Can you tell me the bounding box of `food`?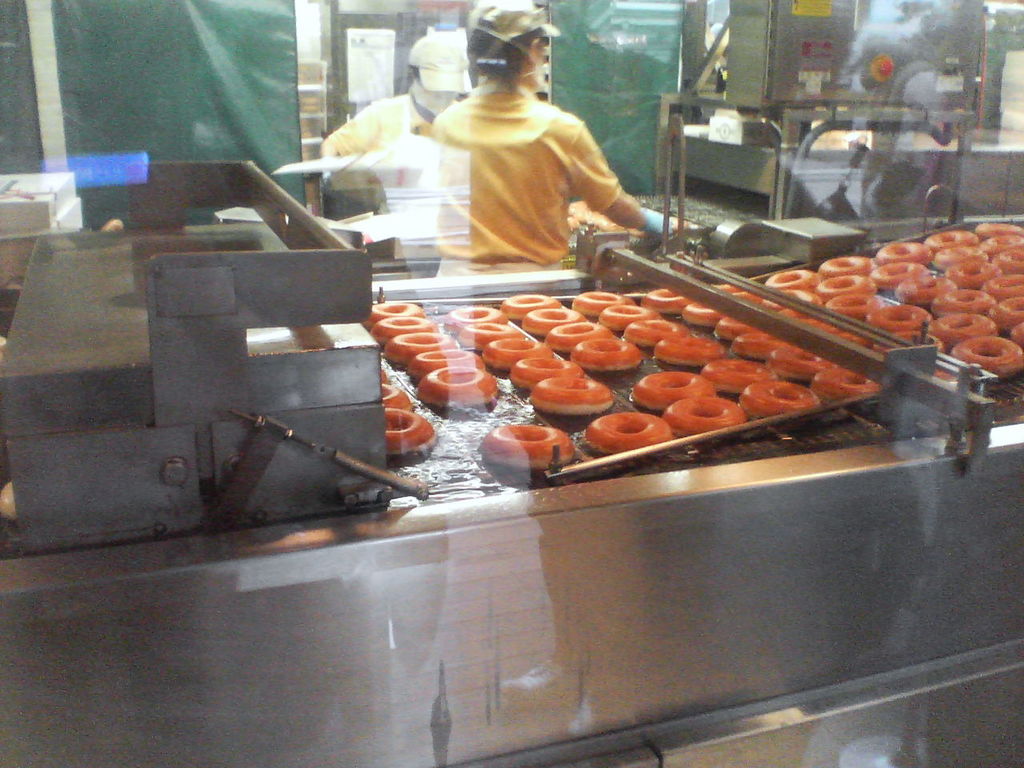
bbox=[531, 376, 614, 418].
